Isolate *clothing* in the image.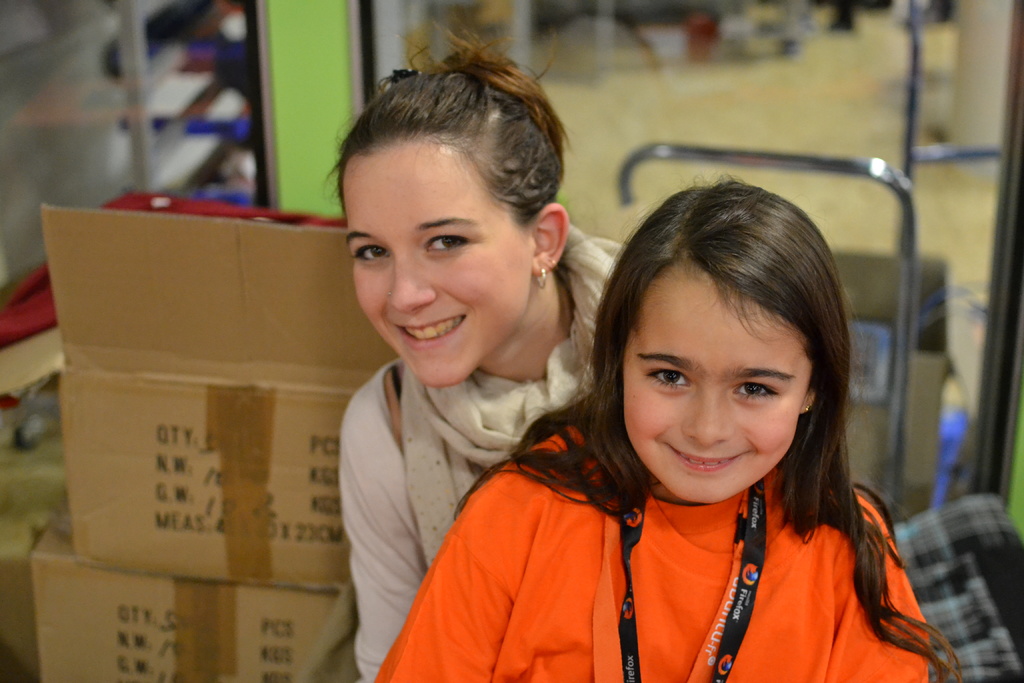
Isolated region: <bbox>369, 409, 931, 682</bbox>.
